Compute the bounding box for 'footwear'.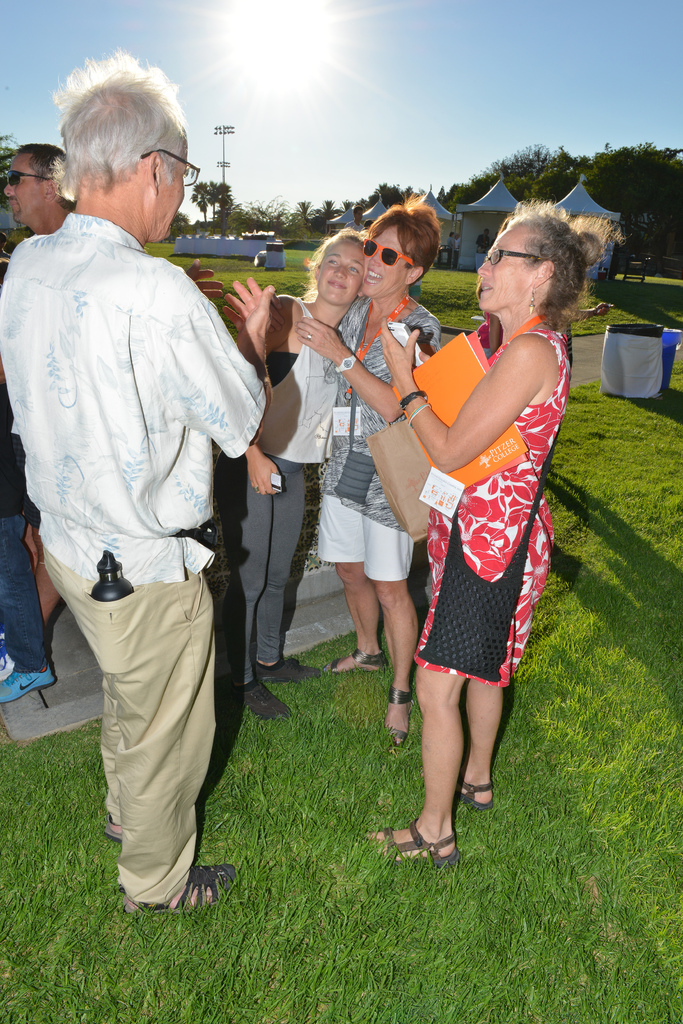
Rect(453, 778, 499, 818).
